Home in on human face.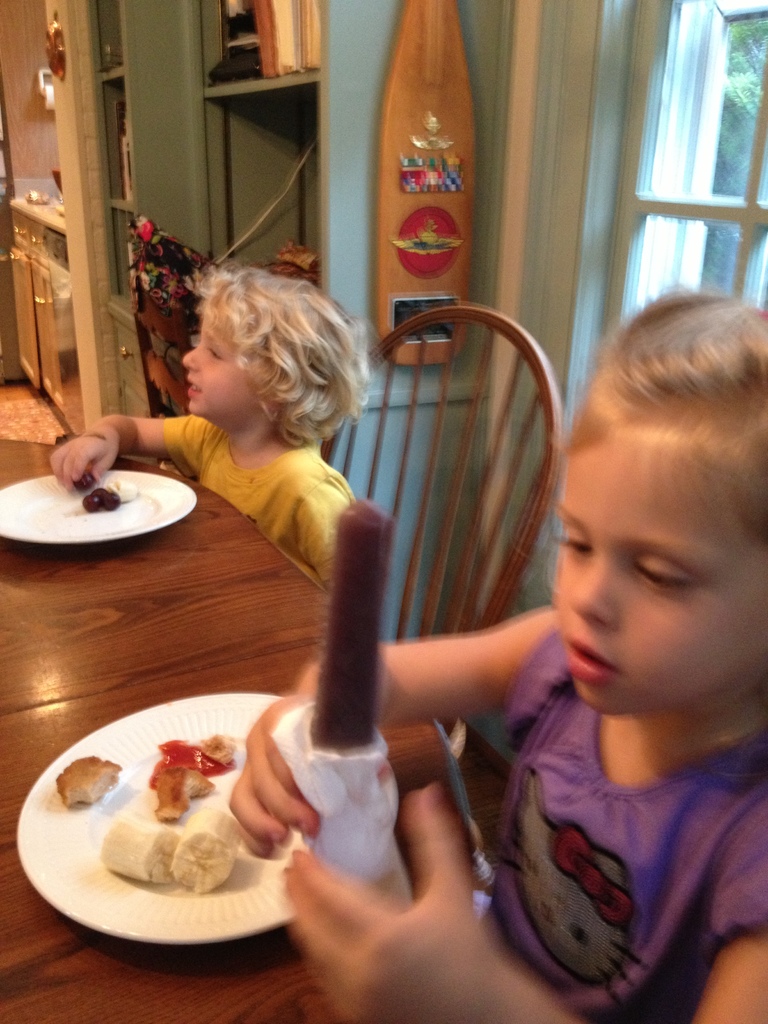
Homed in at rect(551, 415, 767, 715).
